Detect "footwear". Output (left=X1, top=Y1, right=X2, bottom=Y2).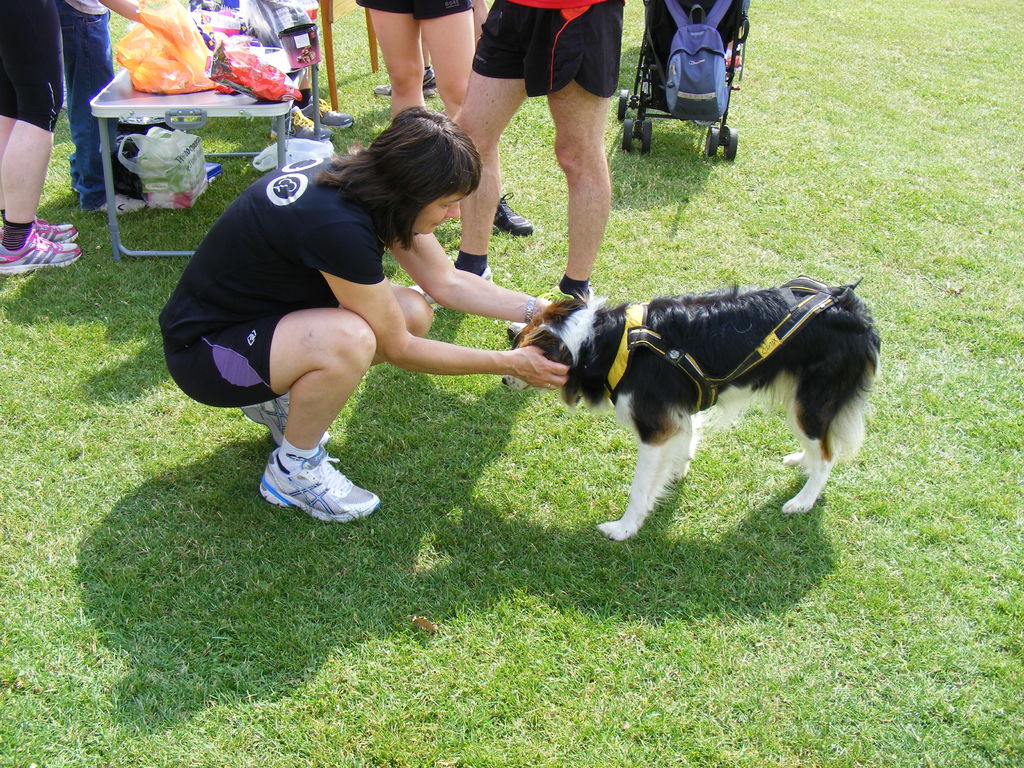
(left=270, top=106, right=331, bottom=141).
